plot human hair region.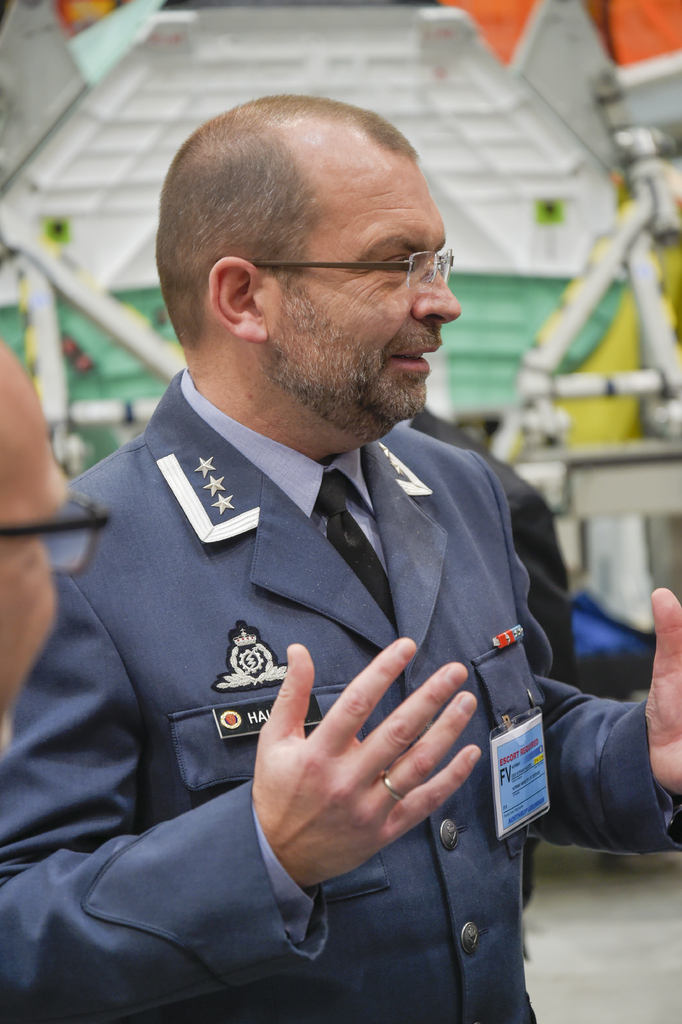
Plotted at {"left": 154, "top": 93, "right": 436, "bottom": 367}.
